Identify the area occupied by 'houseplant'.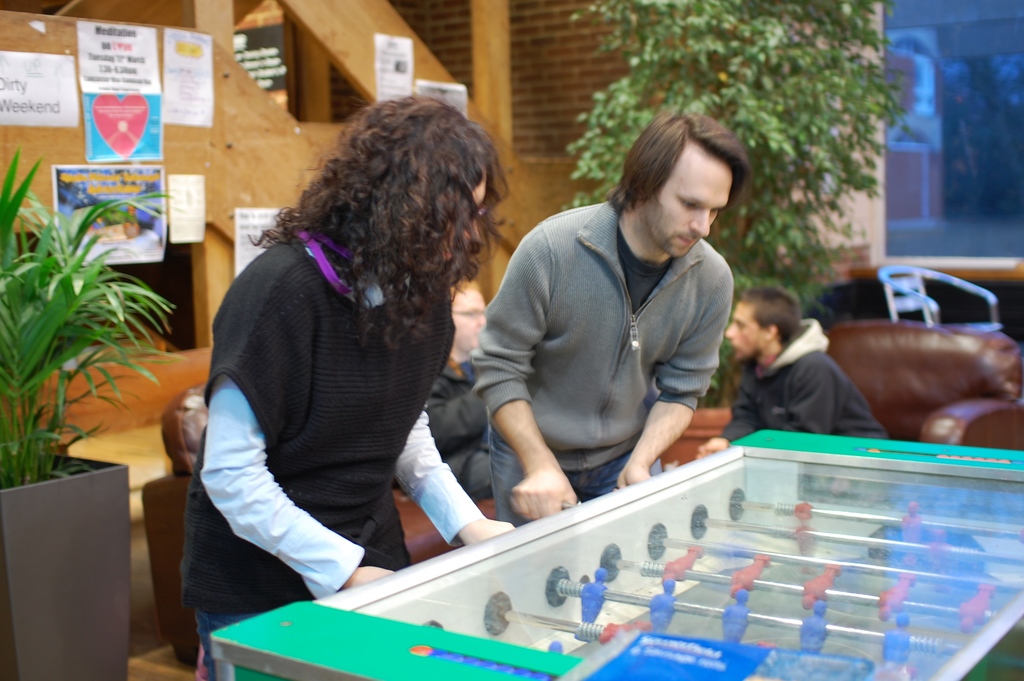
Area: locate(0, 136, 189, 680).
